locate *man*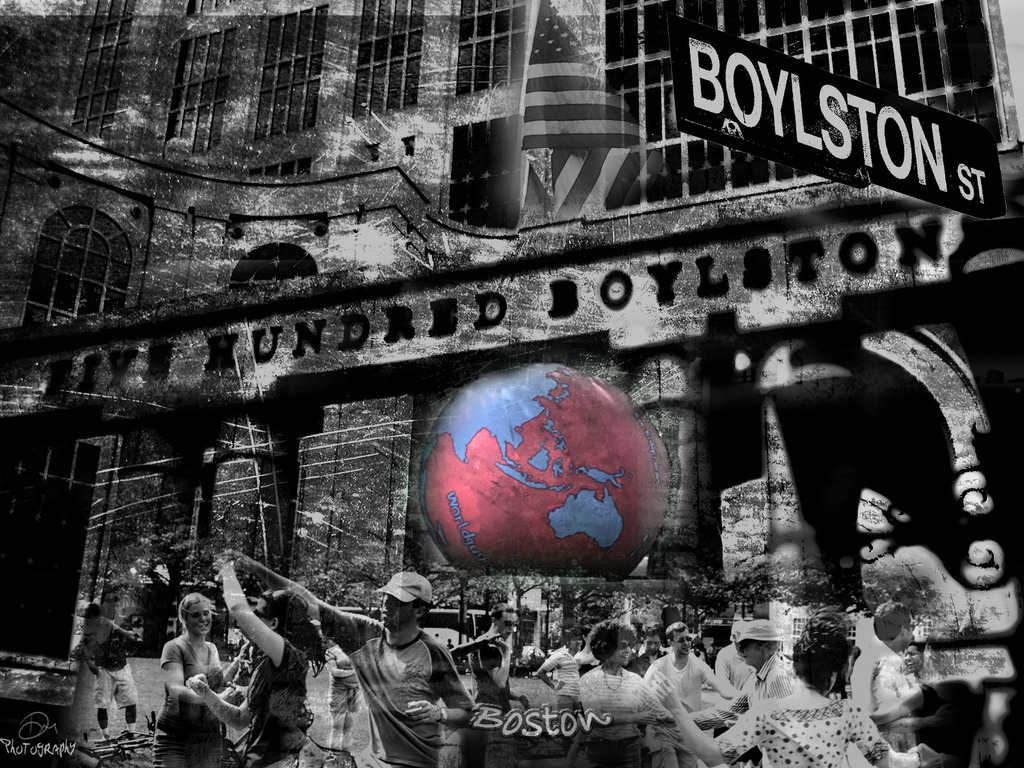
x1=903 y1=636 x2=928 y2=684
